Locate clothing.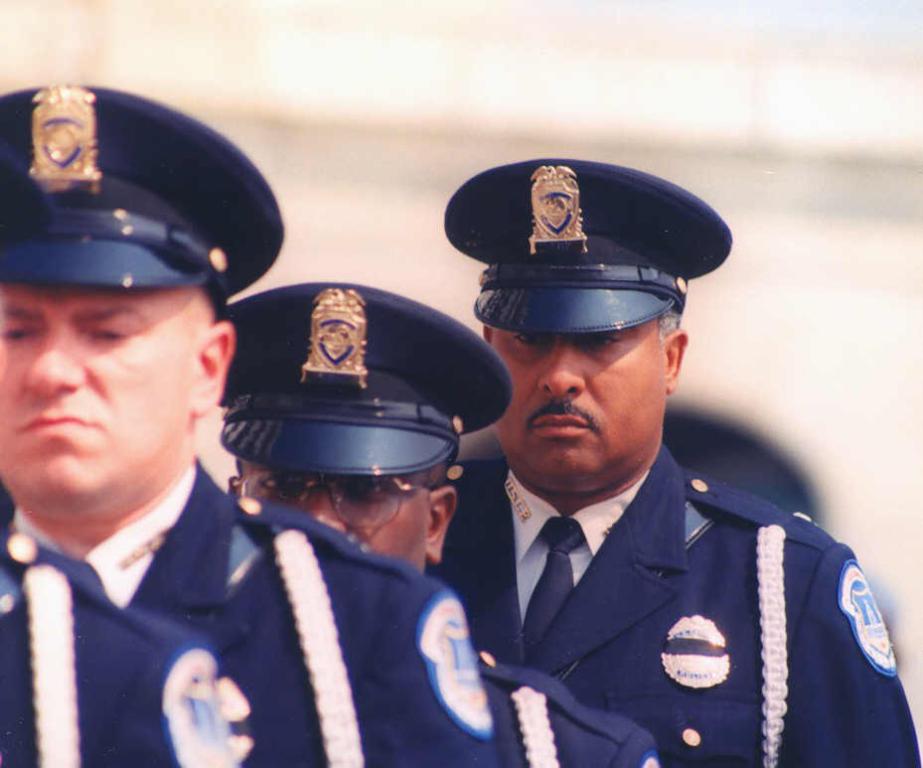
Bounding box: bbox=(0, 570, 269, 767).
